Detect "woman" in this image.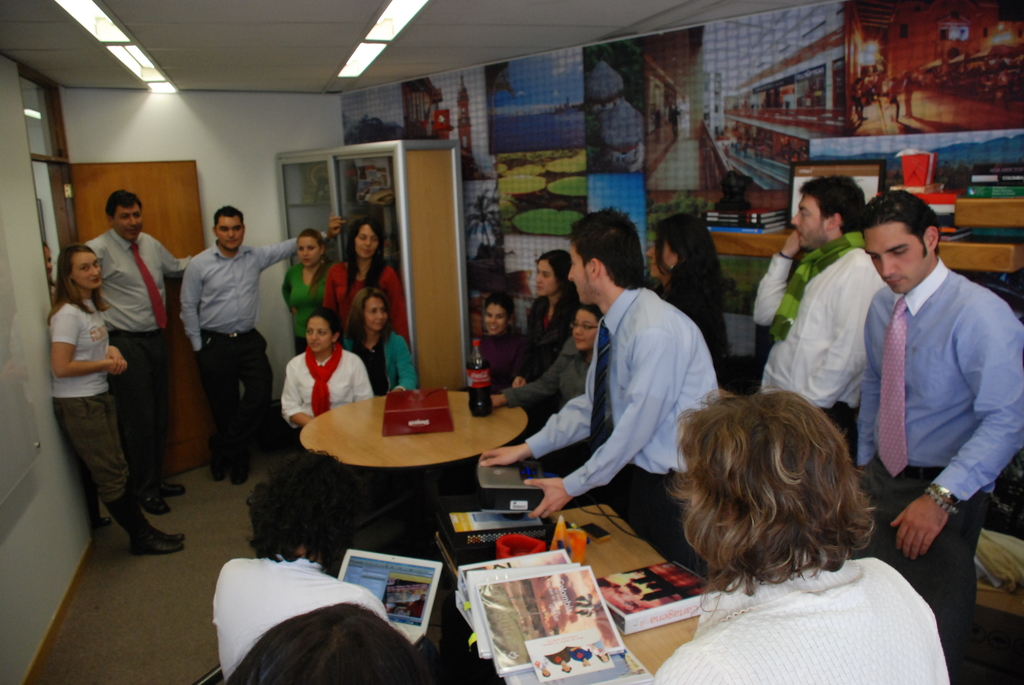
Detection: [left=650, top=384, right=948, bottom=684].
